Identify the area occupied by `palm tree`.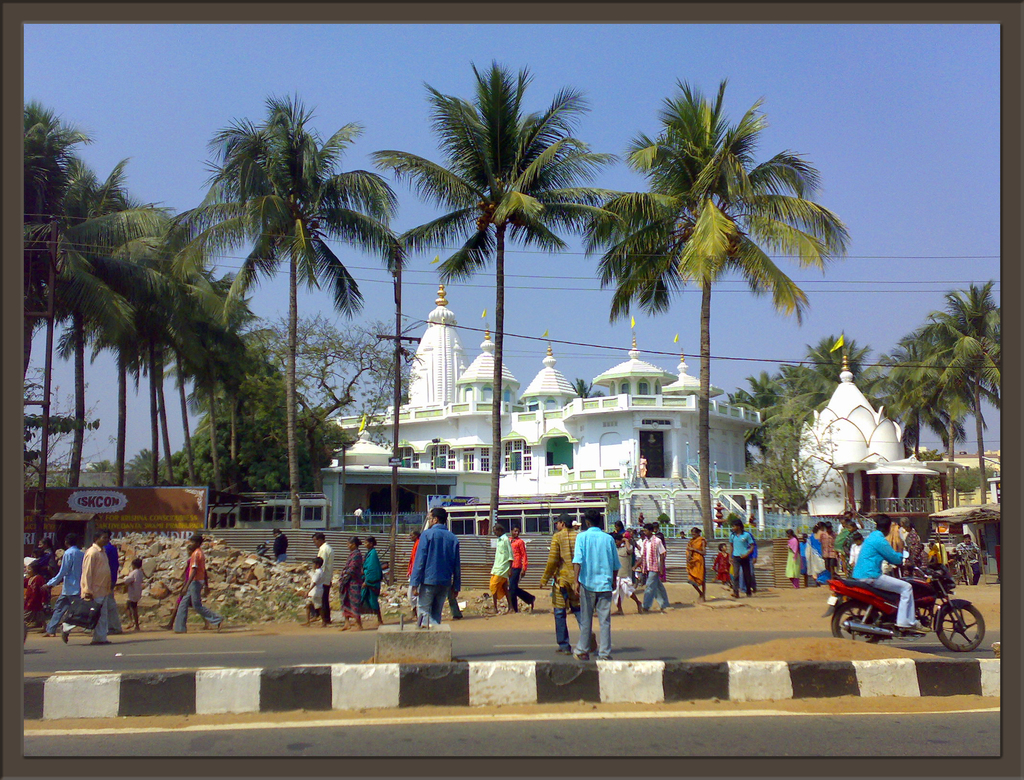
Area: left=770, top=359, right=806, bottom=423.
